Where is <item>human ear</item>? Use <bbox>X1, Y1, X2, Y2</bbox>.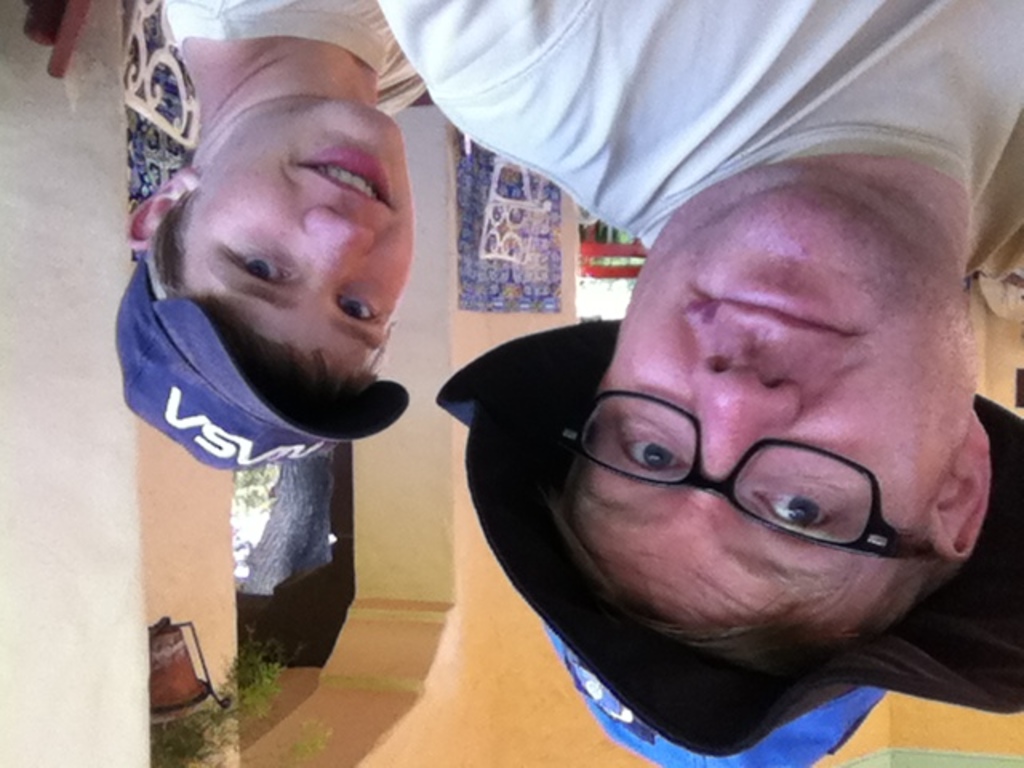
<bbox>117, 168, 203, 250</bbox>.
